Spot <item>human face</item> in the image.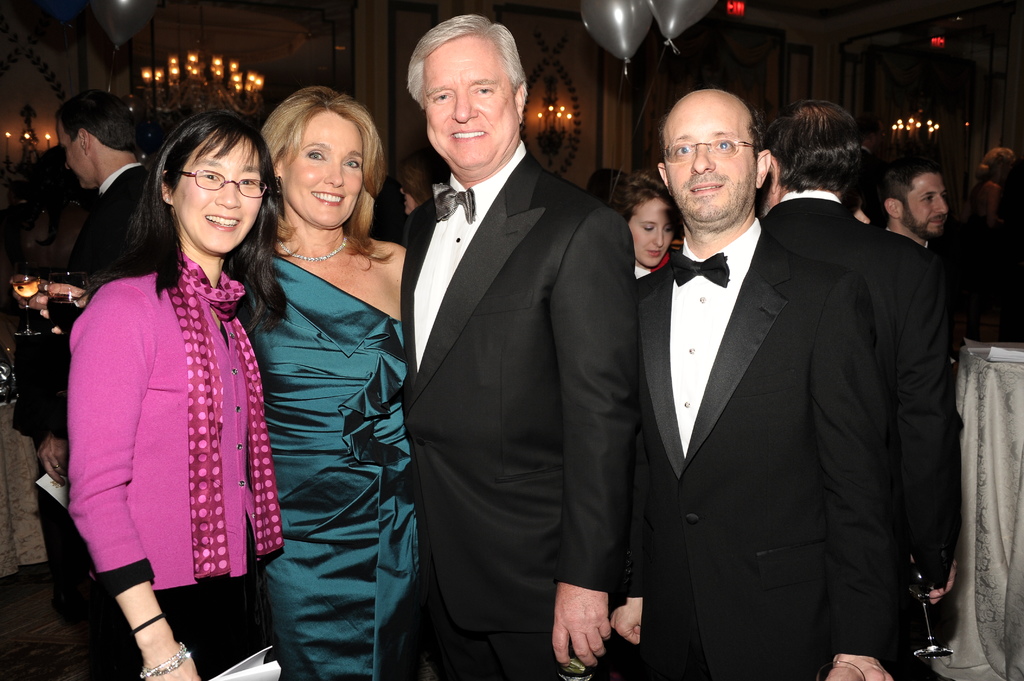
<item>human face</item> found at 663,102,755,222.
